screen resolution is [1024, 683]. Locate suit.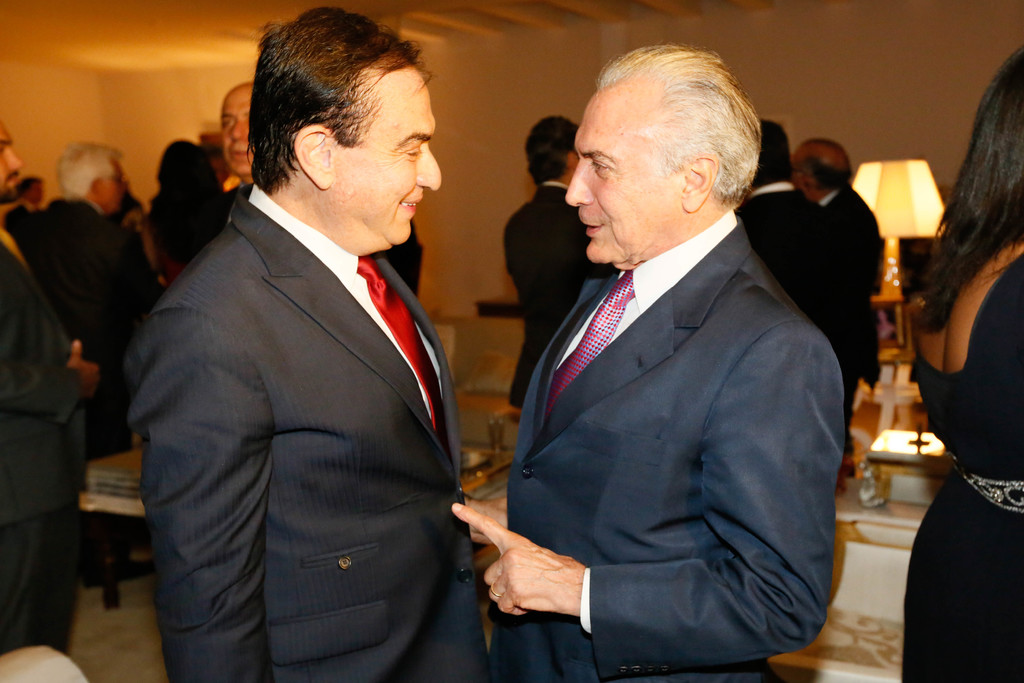
crop(820, 184, 881, 390).
